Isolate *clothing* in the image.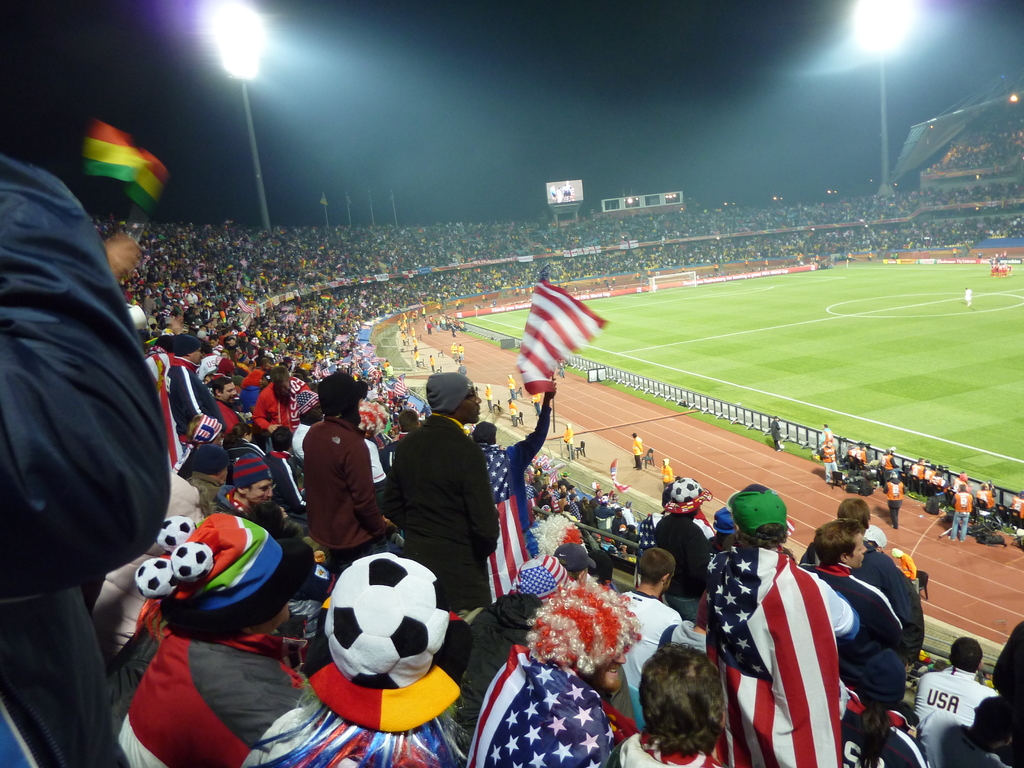
Isolated region: (238,653,470,766).
